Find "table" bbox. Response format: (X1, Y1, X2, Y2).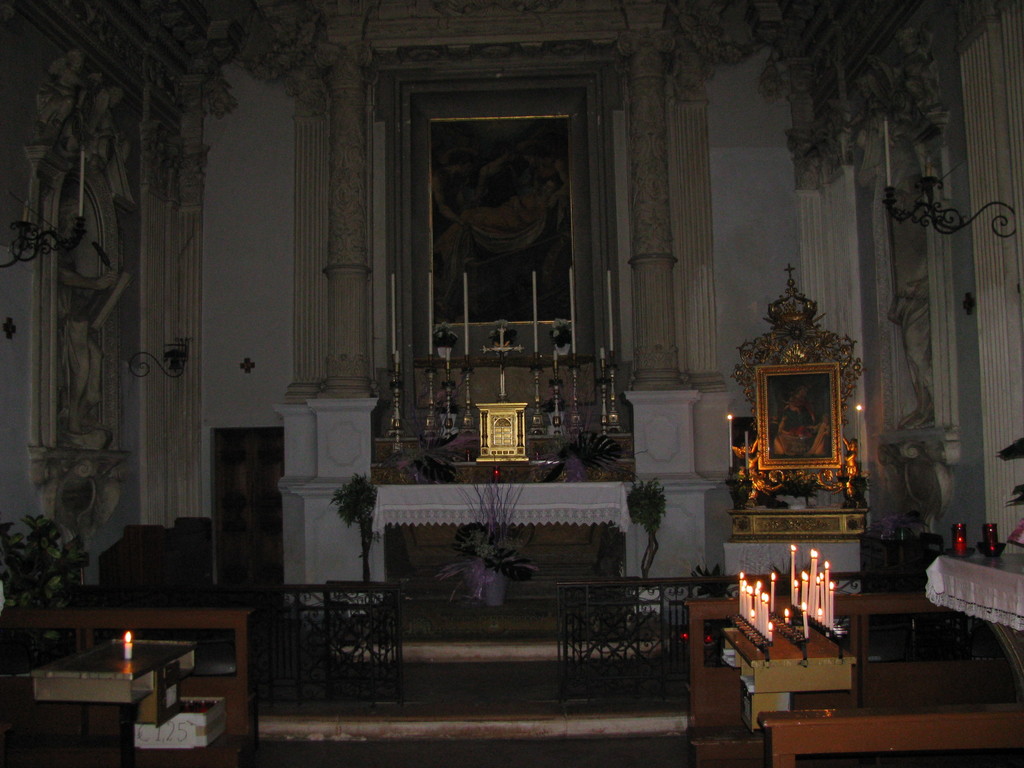
(724, 605, 862, 734).
